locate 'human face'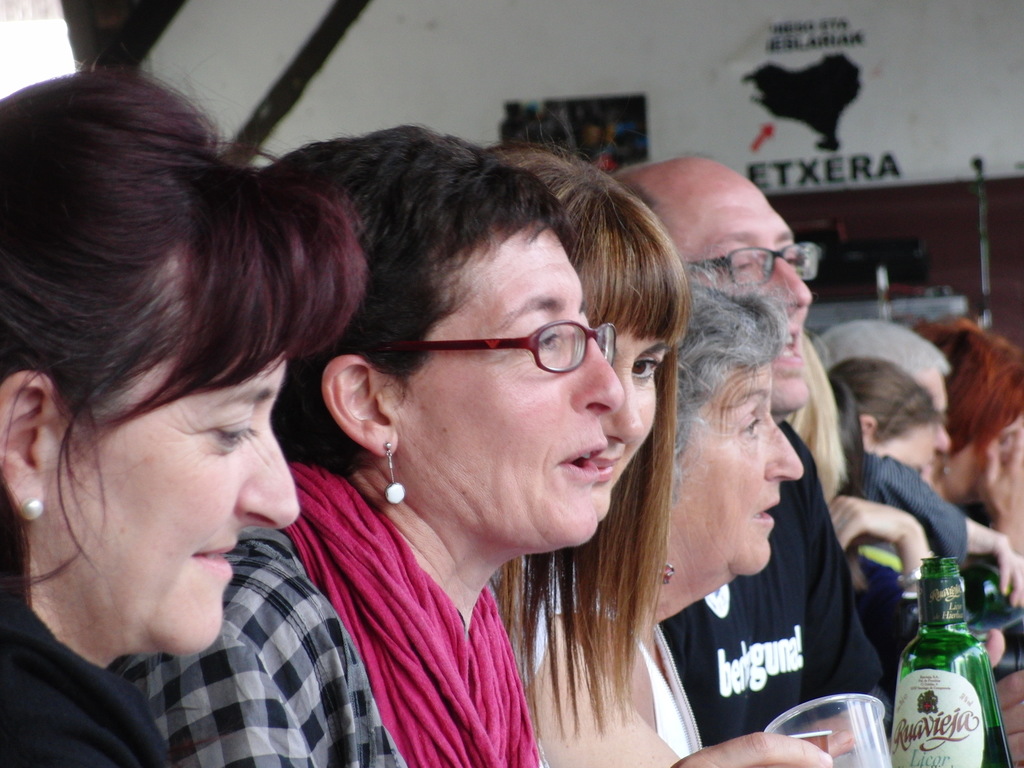
403/223/622/545
